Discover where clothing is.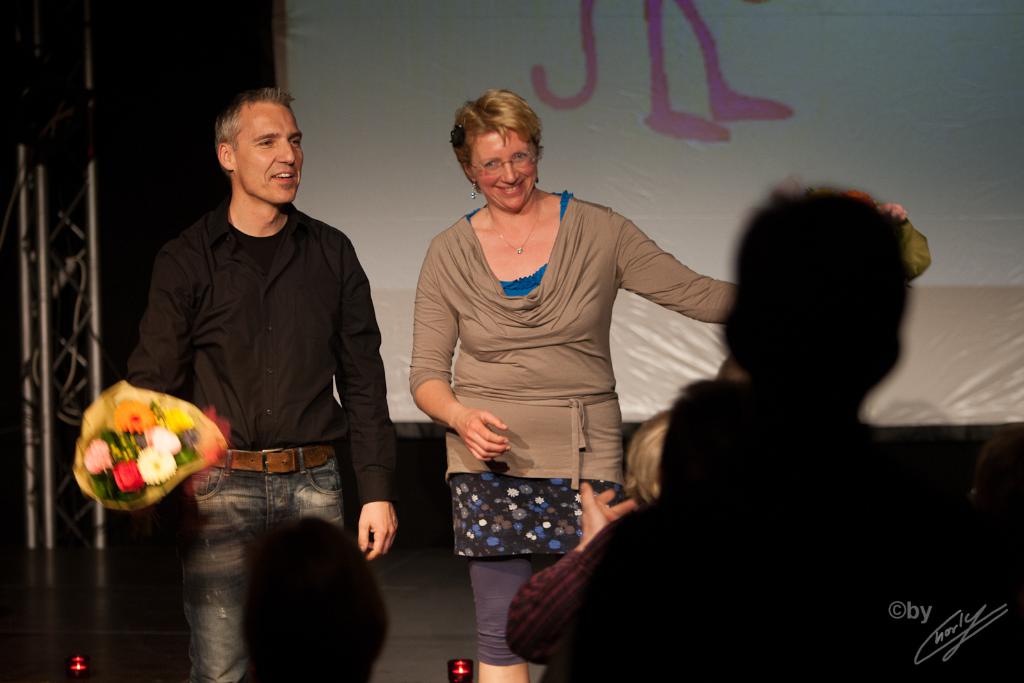
Discovered at (x1=410, y1=184, x2=749, y2=665).
